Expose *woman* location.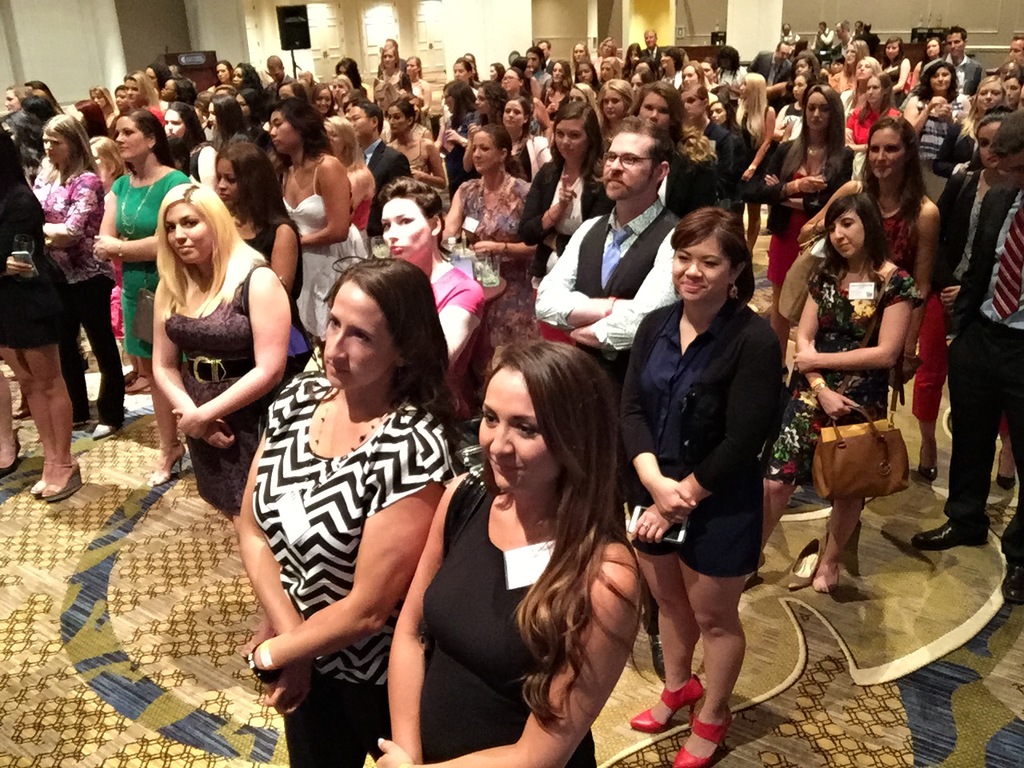
Exposed at bbox=(403, 54, 427, 124).
